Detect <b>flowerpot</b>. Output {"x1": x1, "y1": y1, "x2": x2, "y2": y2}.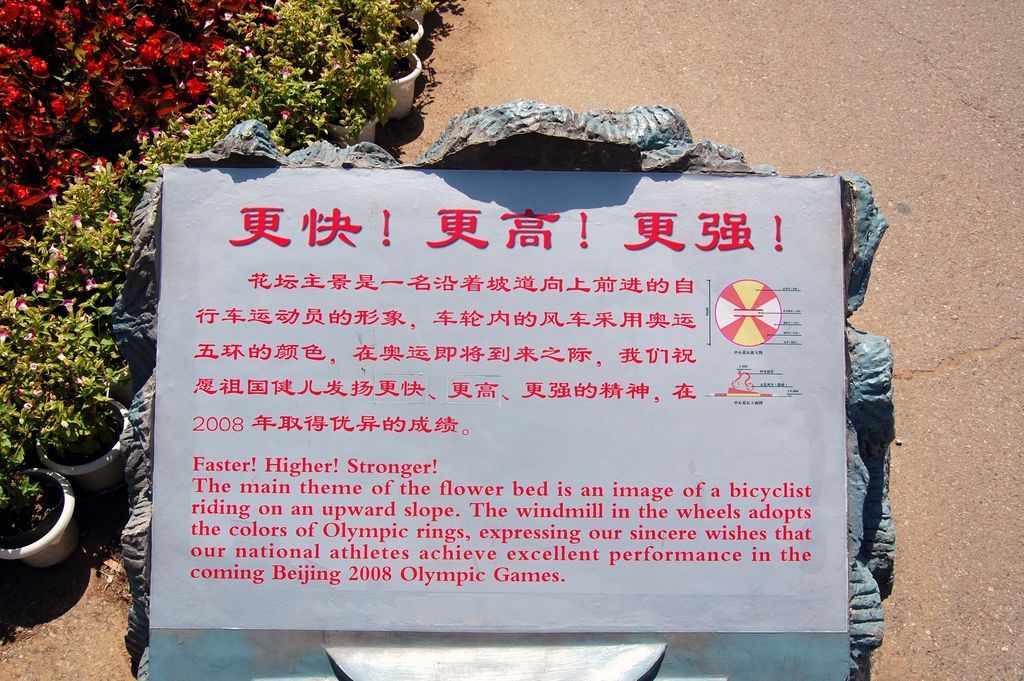
{"x1": 399, "y1": 0, "x2": 426, "y2": 25}.
